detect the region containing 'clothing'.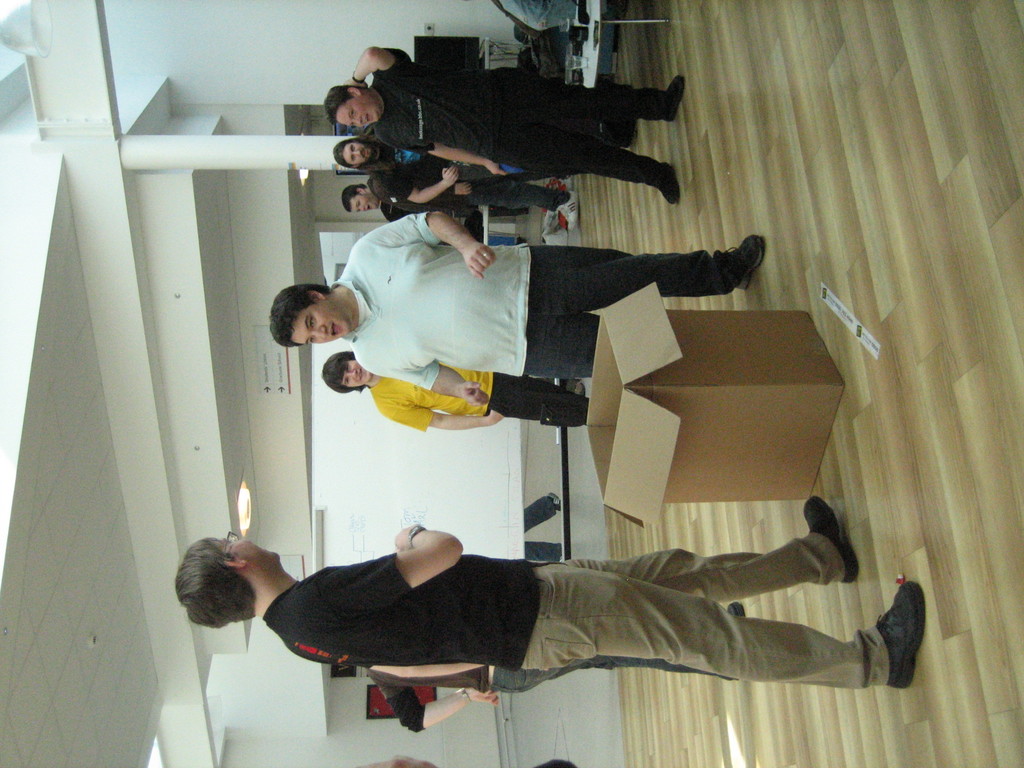
BBox(369, 362, 596, 430).
